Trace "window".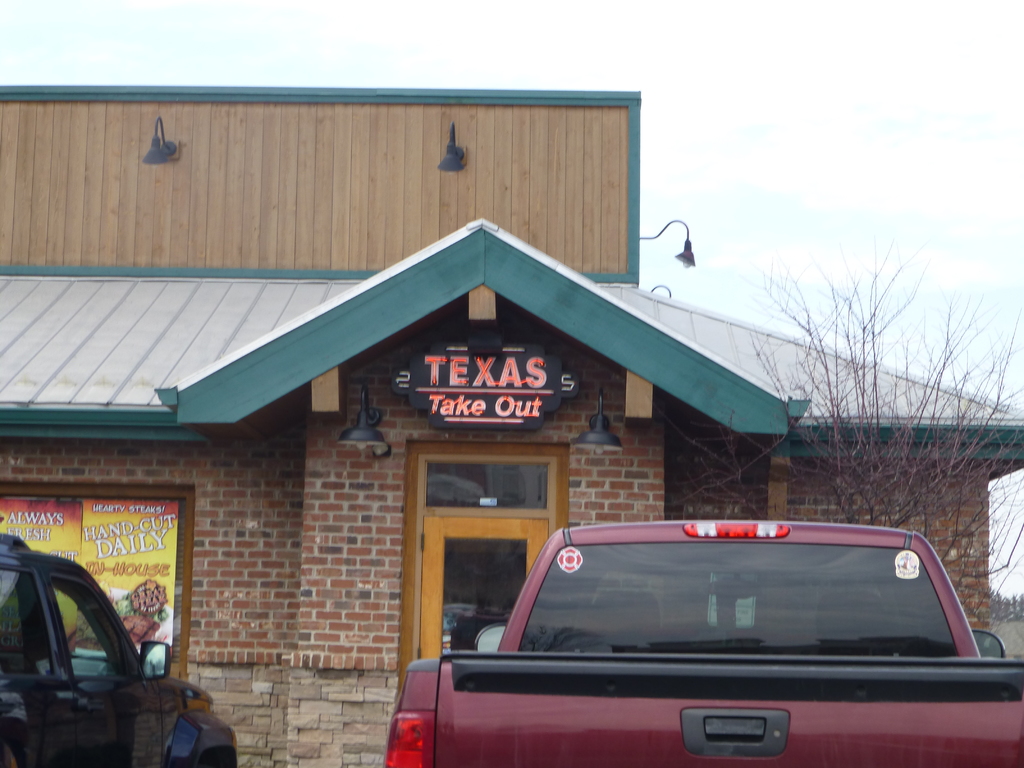
Traced to bbox=(431, 467, 547, 529).
